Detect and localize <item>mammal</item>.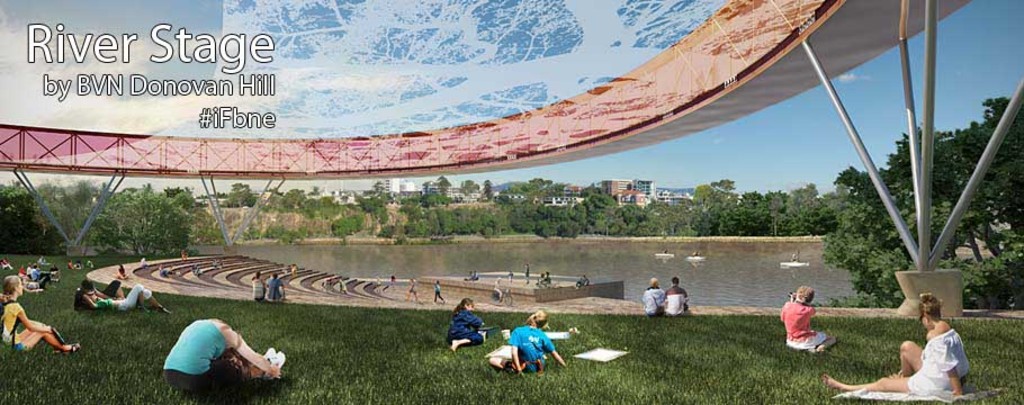
Localized at <bbox>32, 266, 60, 282</bbox>.
